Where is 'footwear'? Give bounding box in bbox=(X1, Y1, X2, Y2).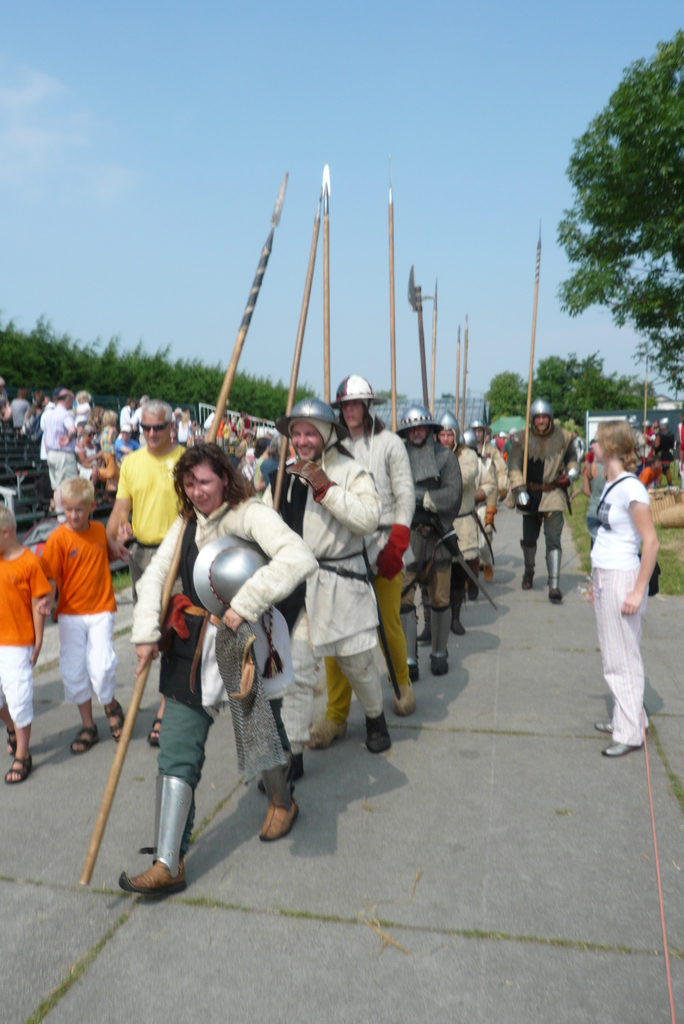
bbox=(601, 740, 640, 755).
